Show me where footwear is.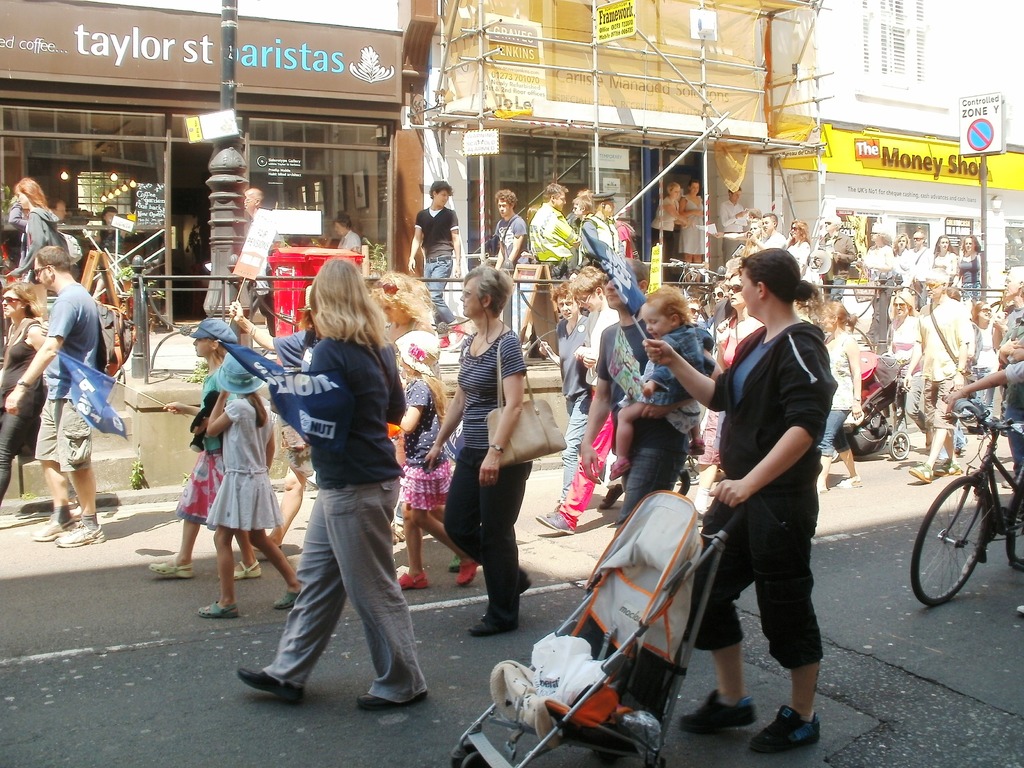
footwear is at select_region(468, 620, 518, 637).
